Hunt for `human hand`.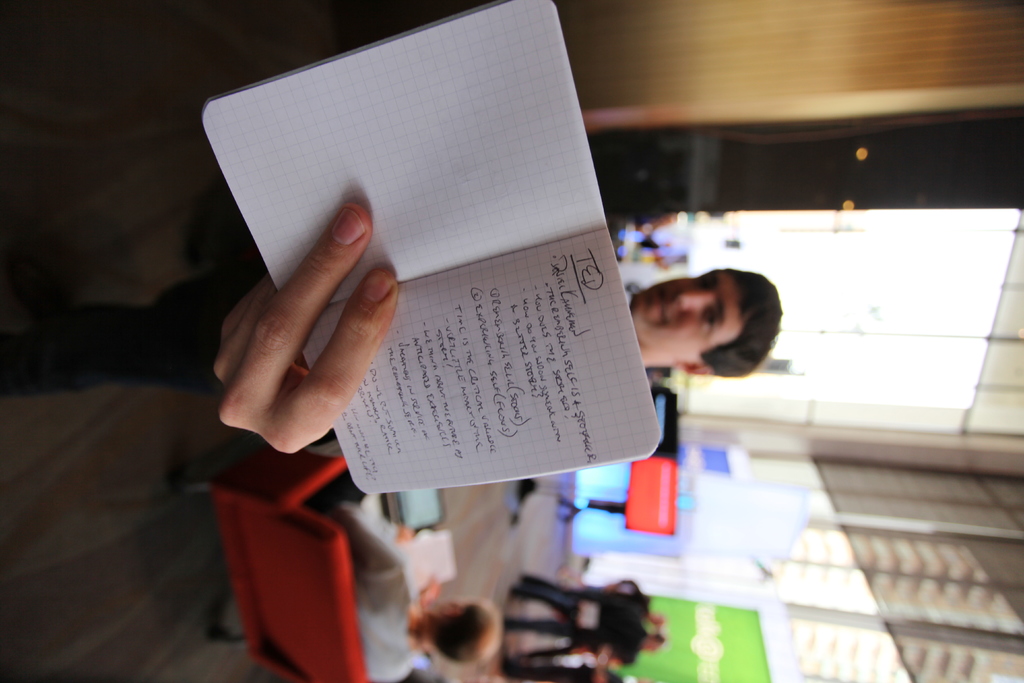
Hunted down at box(190, 229, 376, 449).
